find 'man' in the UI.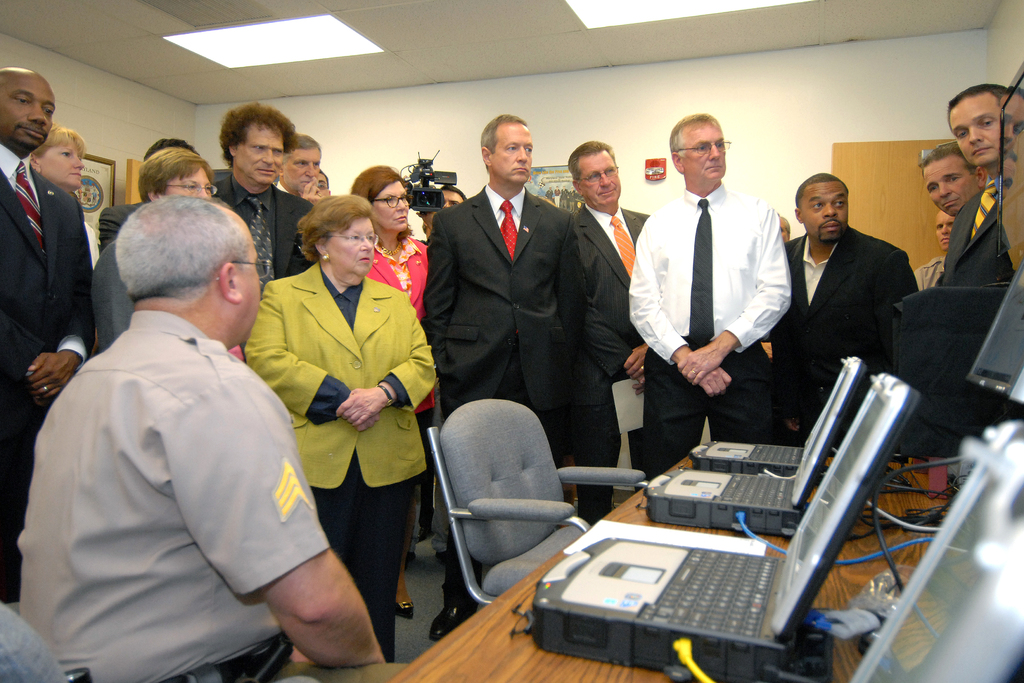
UI element at (left=771, top=172, right=920, bottom=449).
